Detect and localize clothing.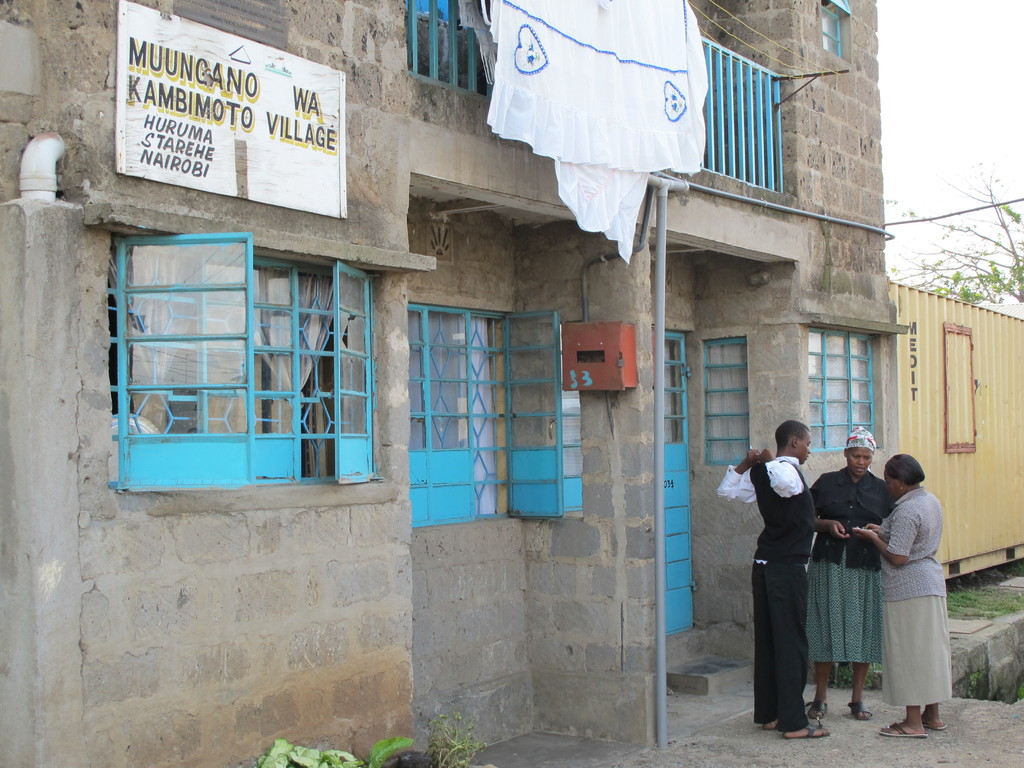
Localized at crop(723, 452, 812, 566).
